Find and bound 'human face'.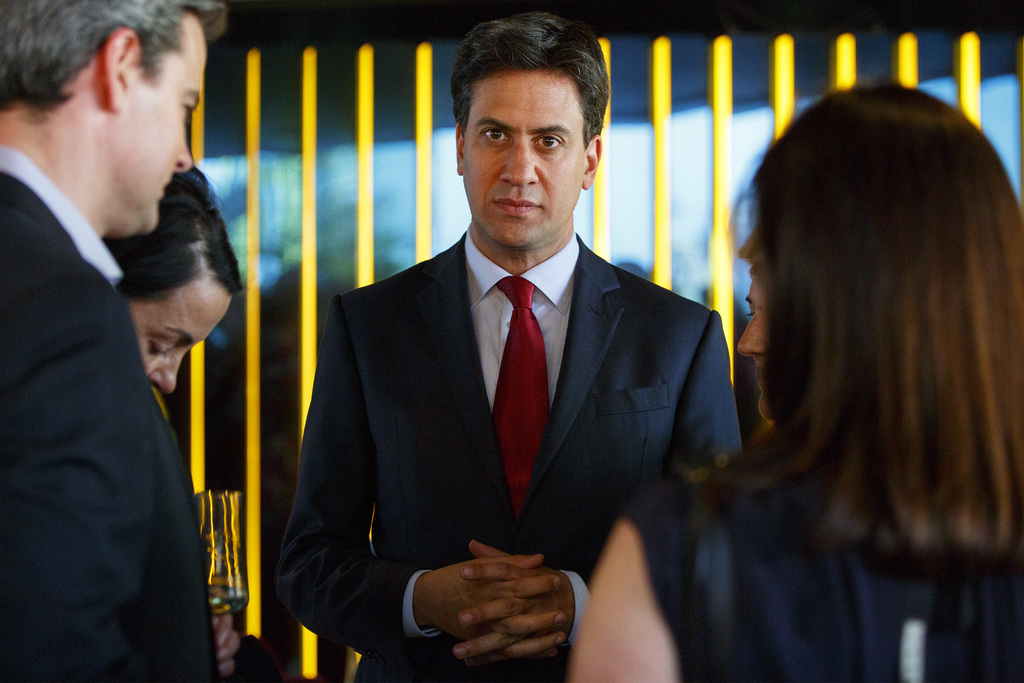
Bound: box(127, 274, 232, 395).
